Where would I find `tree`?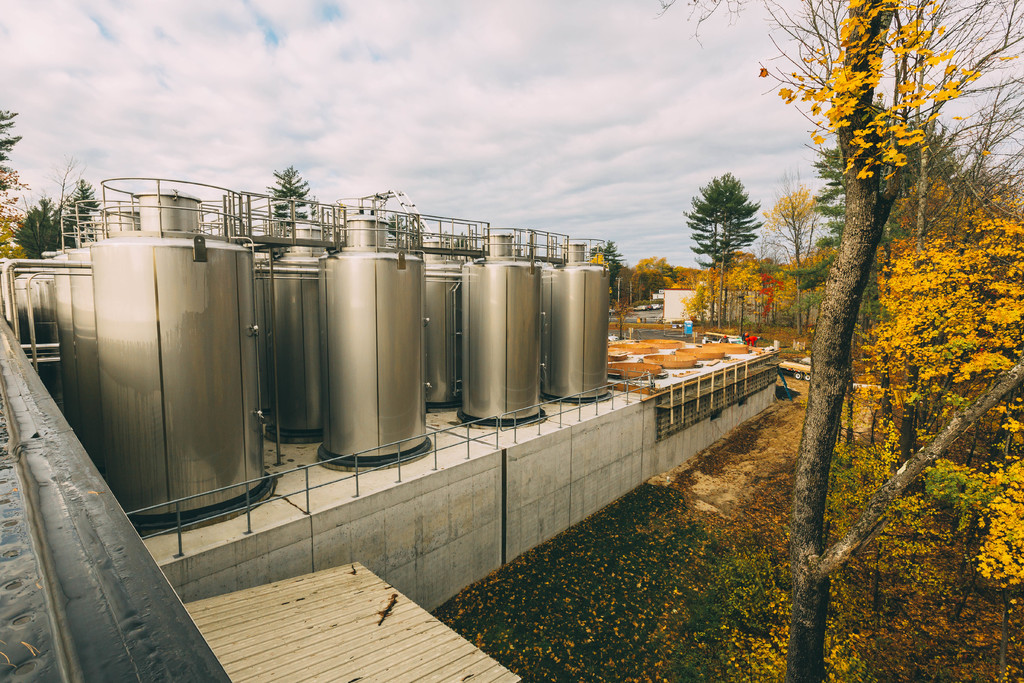
At x1=590, y1=239, x2=625, y2=292.
